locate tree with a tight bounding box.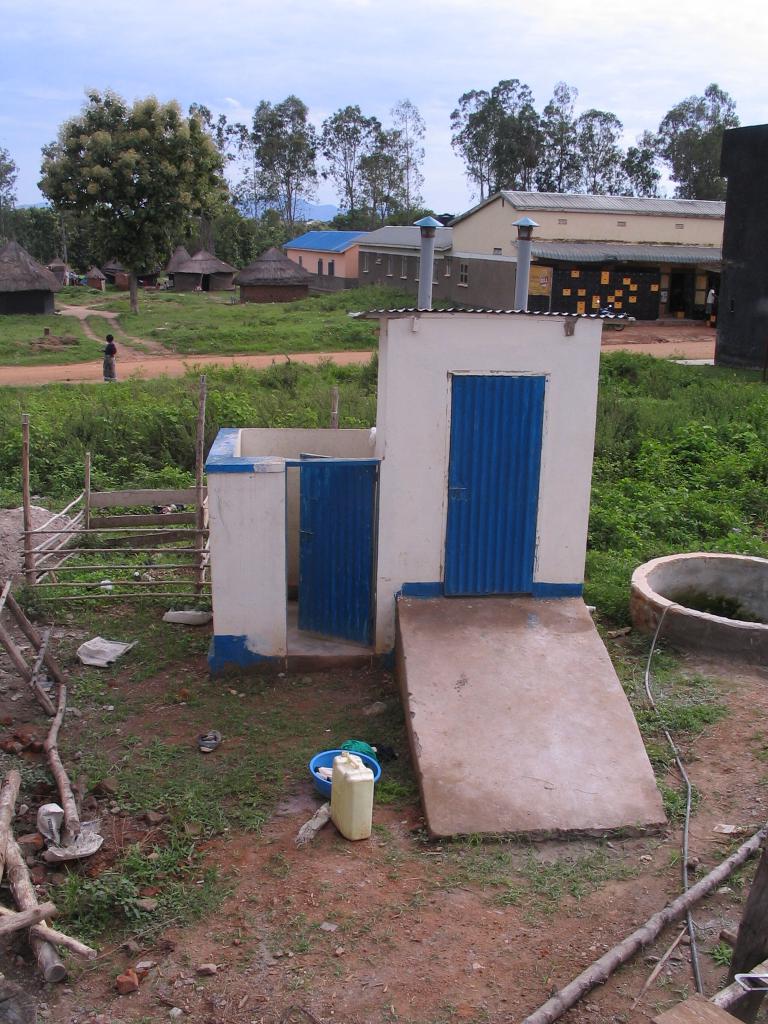
bbox=[0, 140, 26, 225].
